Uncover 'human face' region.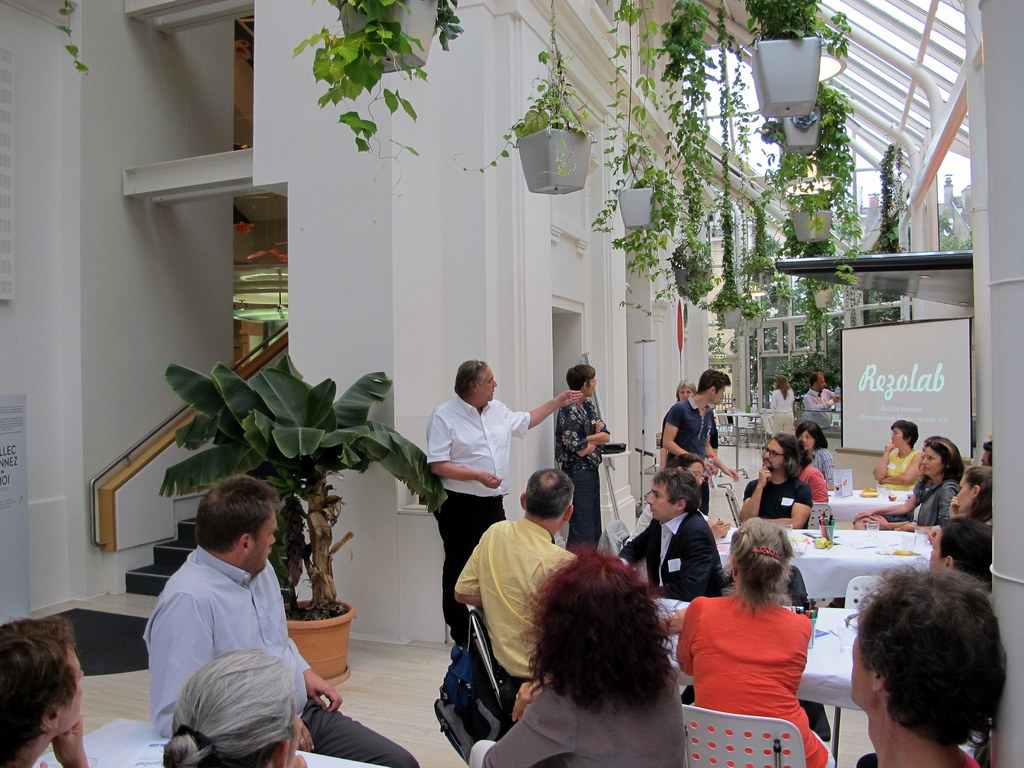
Uncovered: [799, 433, 816, 451].
